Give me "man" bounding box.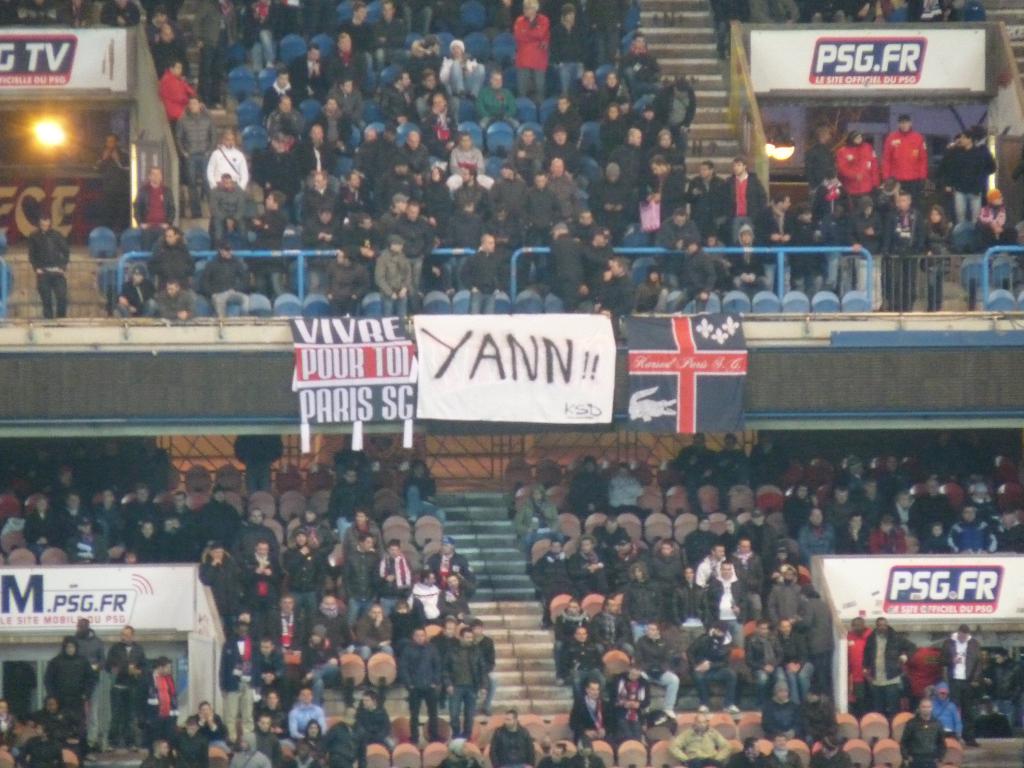
box=[124, 657, 153, 708].
